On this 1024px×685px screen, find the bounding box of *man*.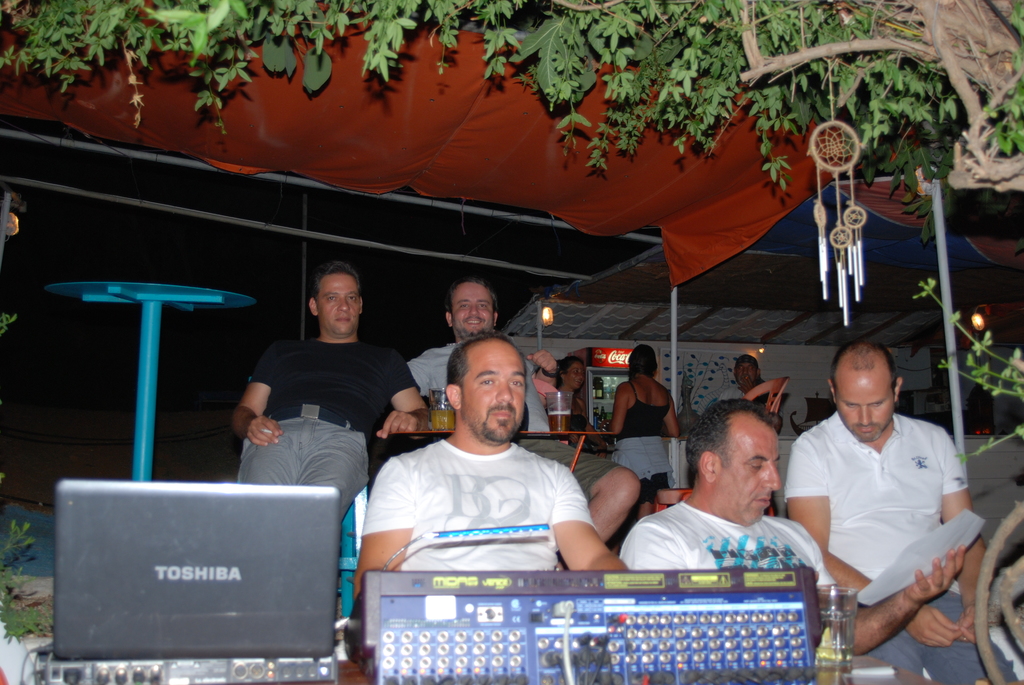
Bounding box: region(619, 400, 967, 656).
